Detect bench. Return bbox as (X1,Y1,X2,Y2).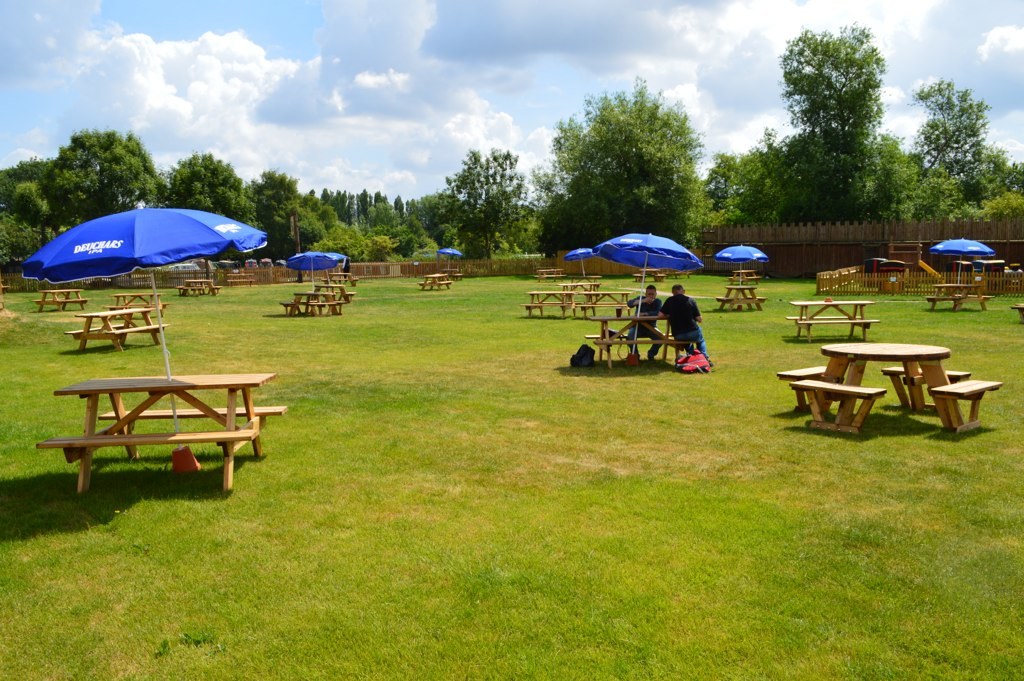
(717,285,769,310).
